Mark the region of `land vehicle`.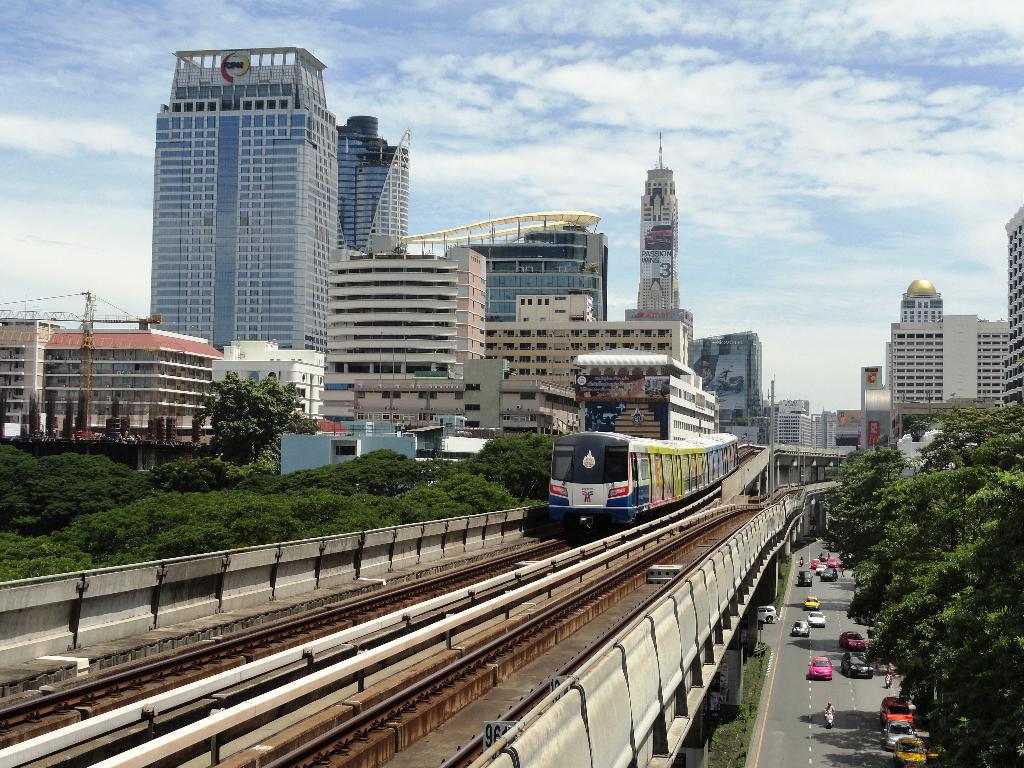
Region: box=[815, 561, 825, 574].
